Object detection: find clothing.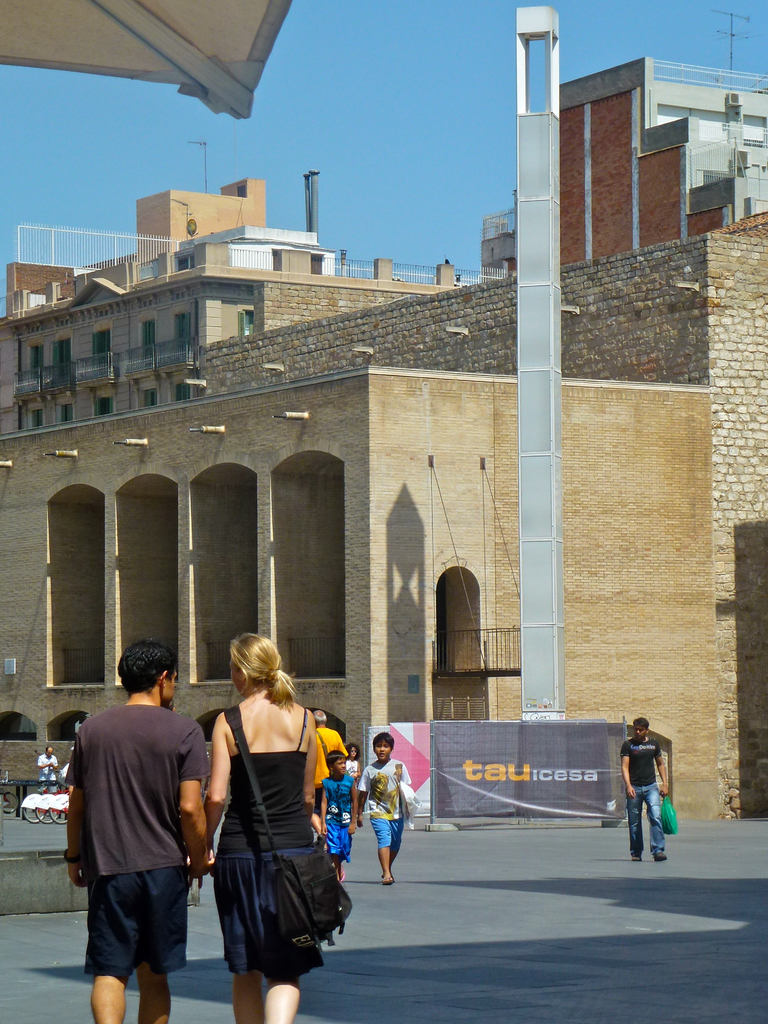
195 690 341 963.
